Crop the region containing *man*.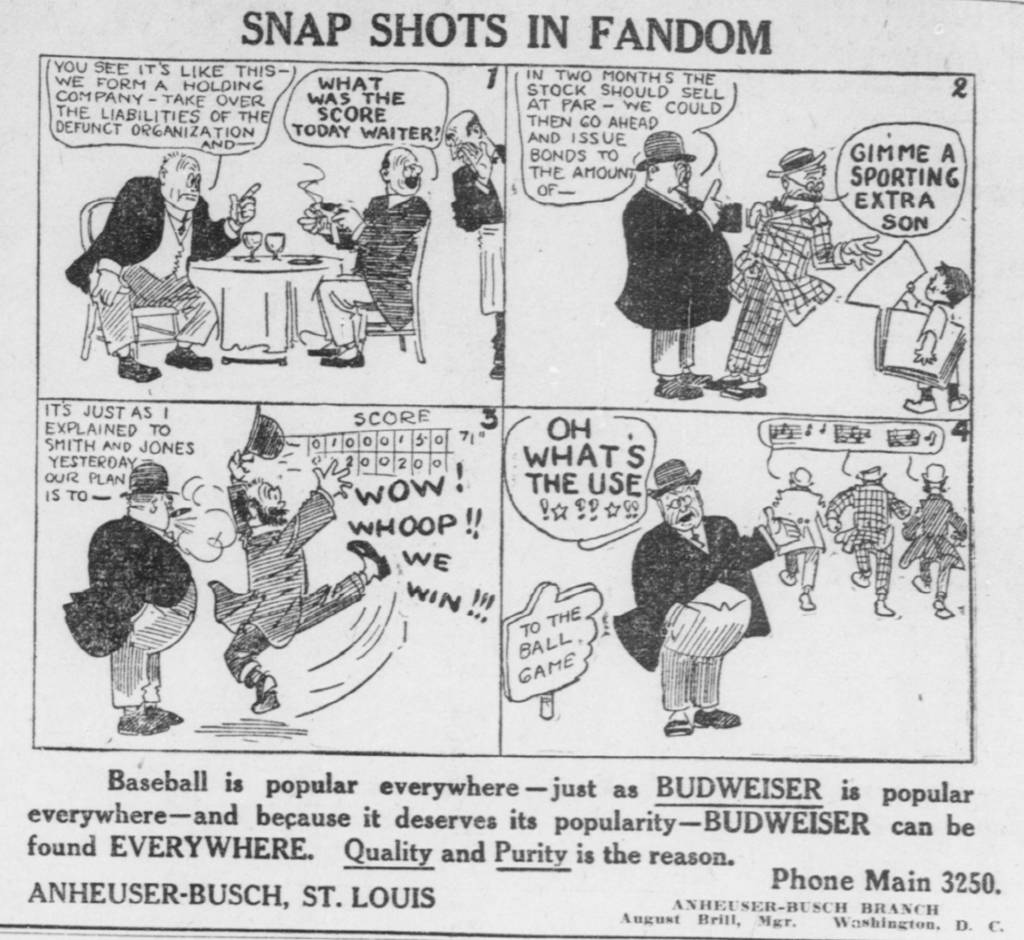
Crop region: (599,153,736,408).
